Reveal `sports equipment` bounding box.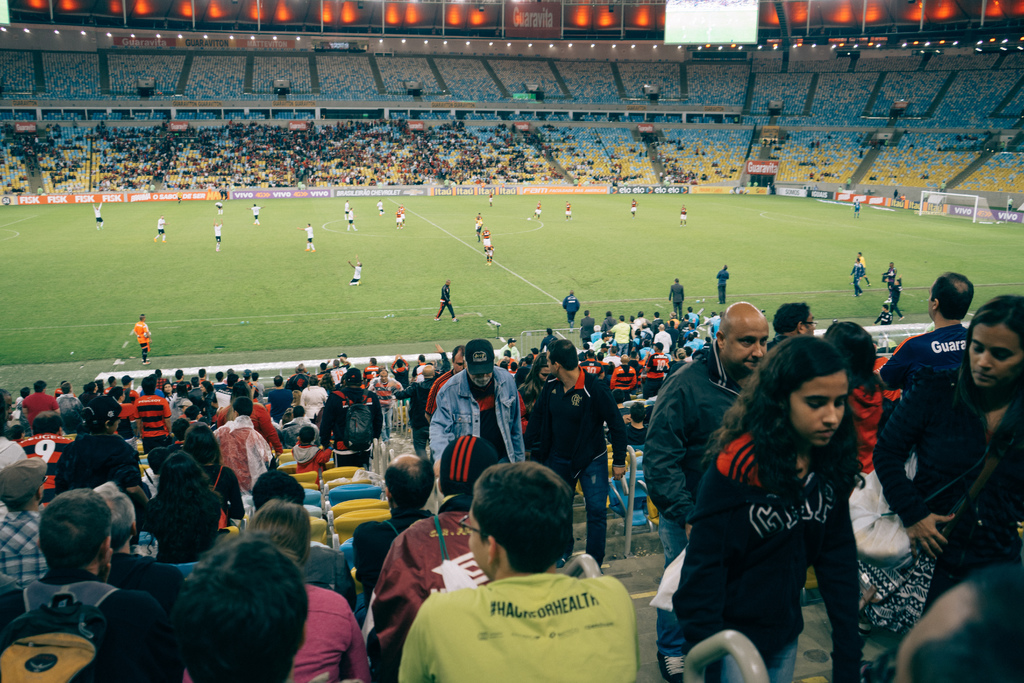
Revealed: (310, 246, 315, 254).
